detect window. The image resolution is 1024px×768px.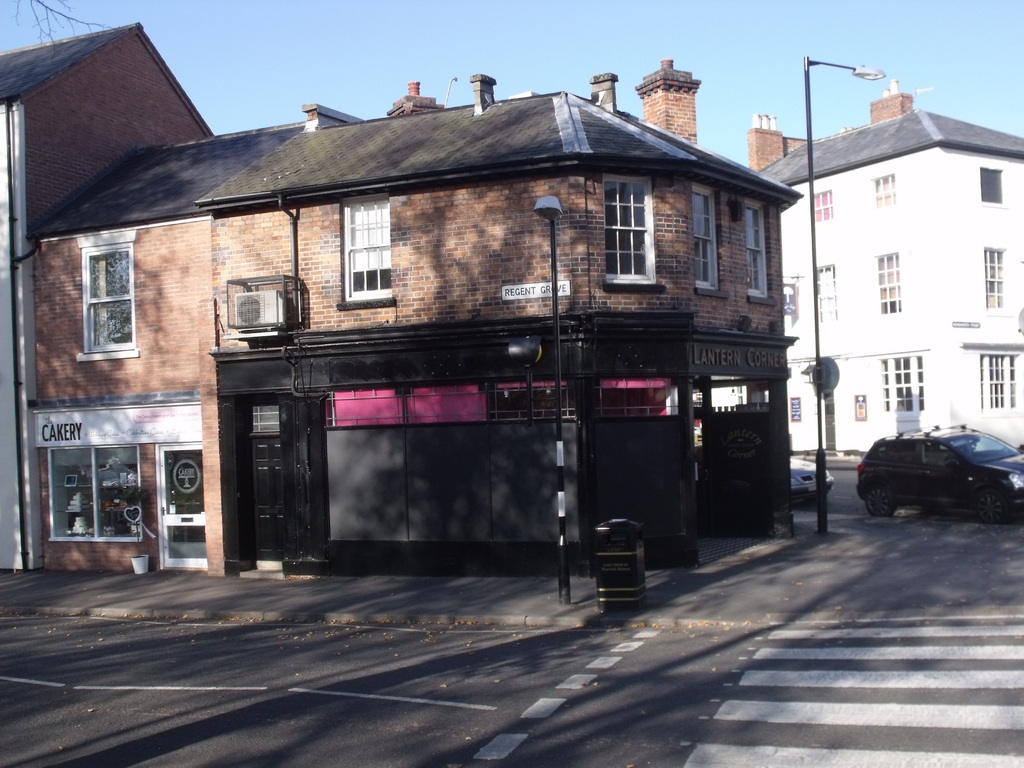
box=[81, 241, 136, 348].
